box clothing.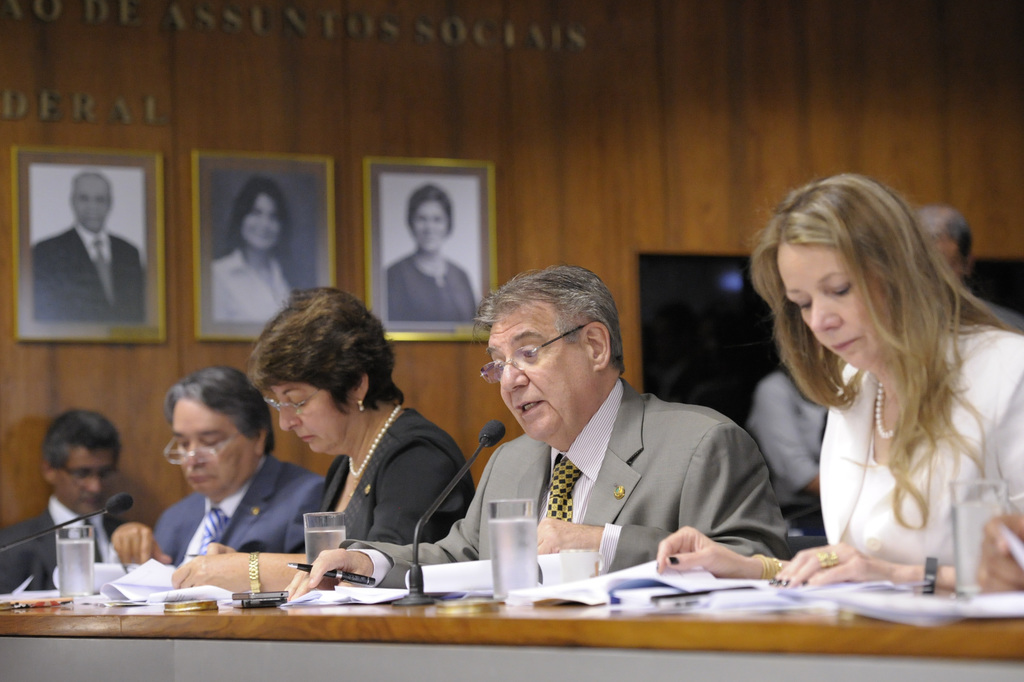
x1=390, y1=252, x2=471, y2=324.
